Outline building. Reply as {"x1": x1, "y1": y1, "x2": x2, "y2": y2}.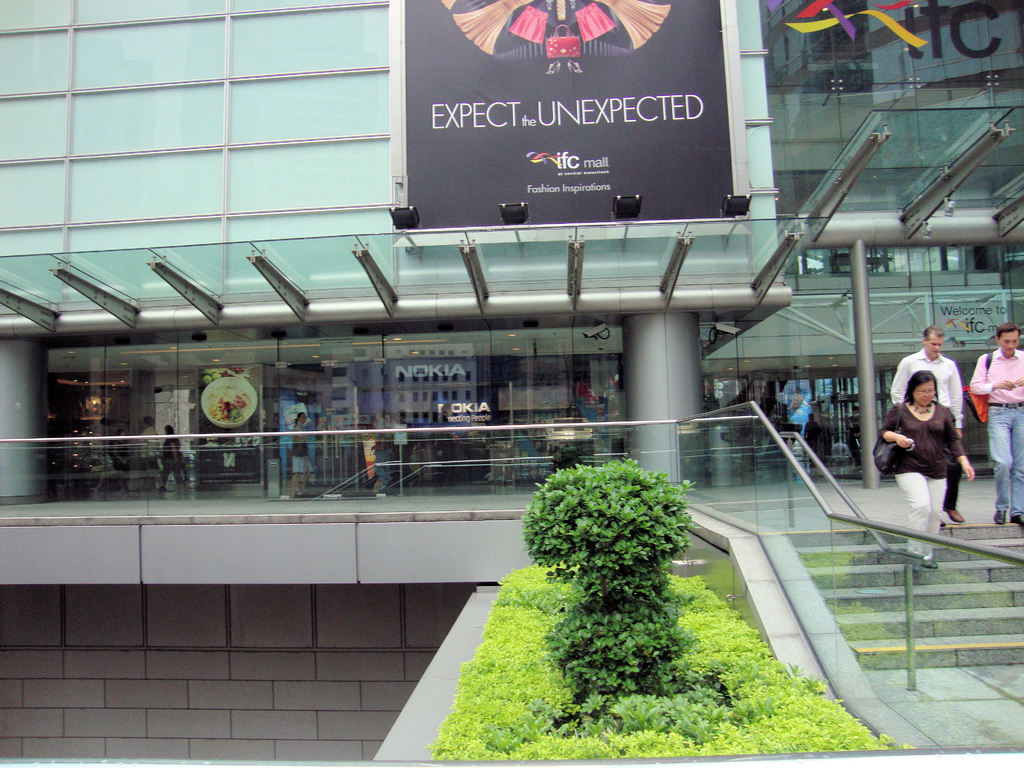
{"x1": 0, "y1": 0, "x2": 1023, "y2": 764}.
